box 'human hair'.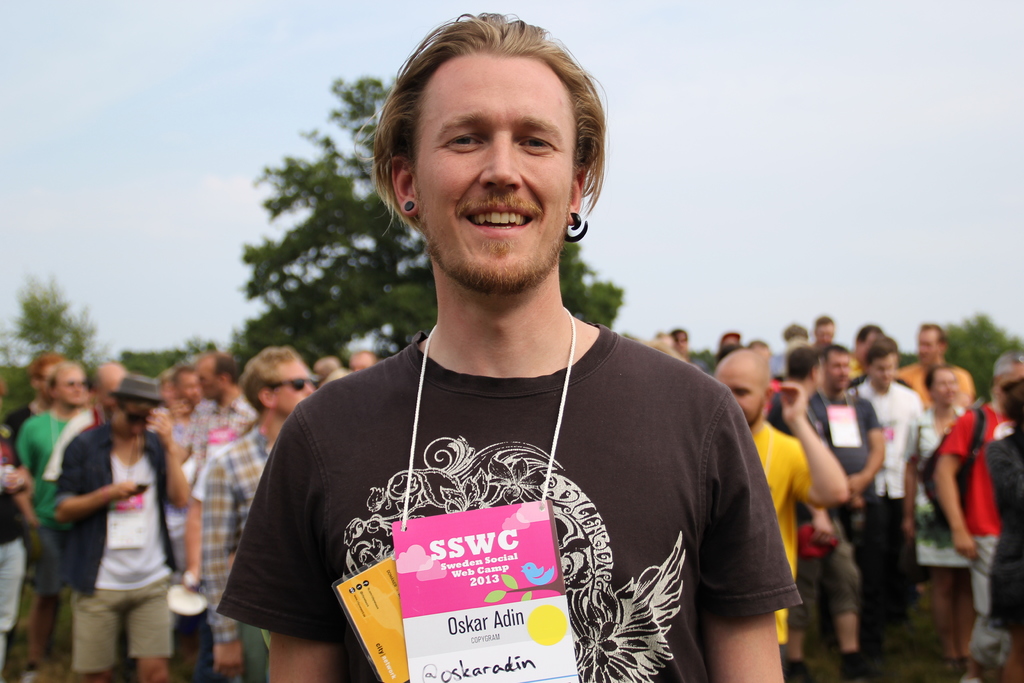
x1=819, y1=344, x2=849, y2=367.
